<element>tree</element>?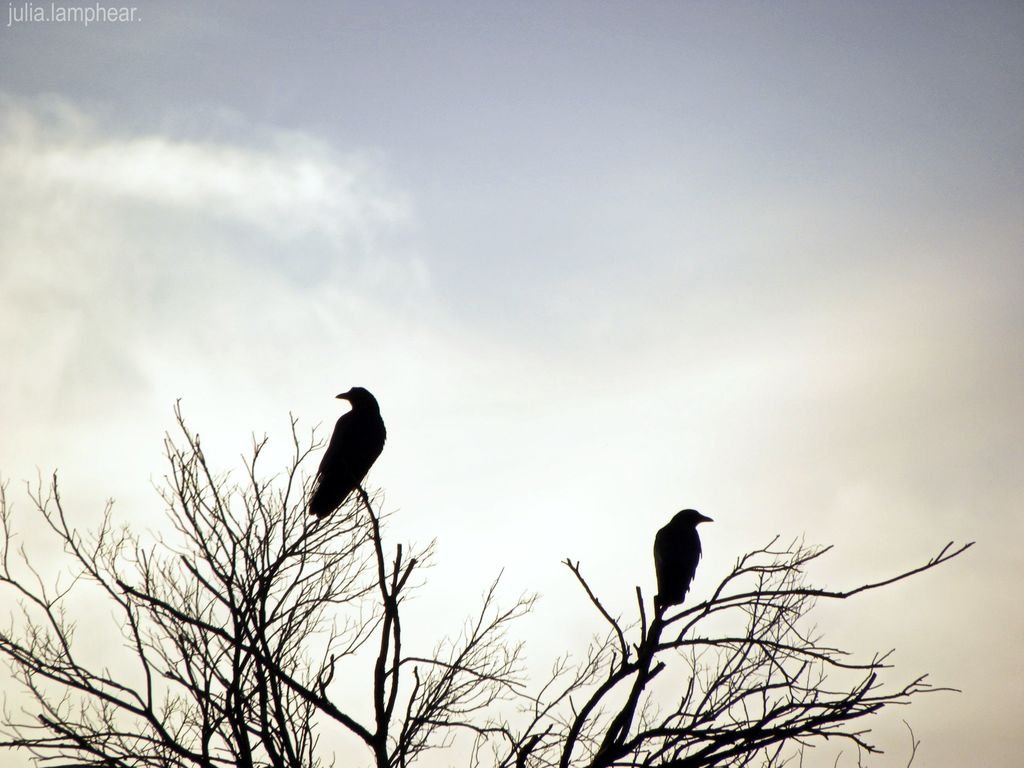
rect(49, 393, 424, 753)
